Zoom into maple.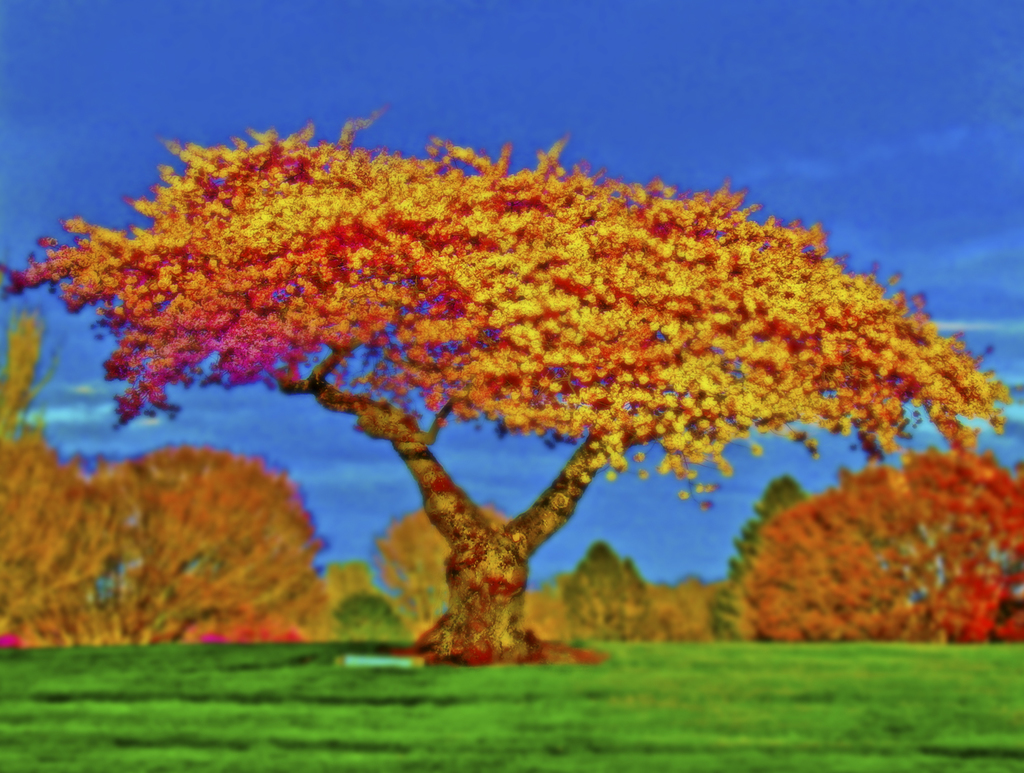
Zoom target: bbox=[24, 117, 1002, 661].
